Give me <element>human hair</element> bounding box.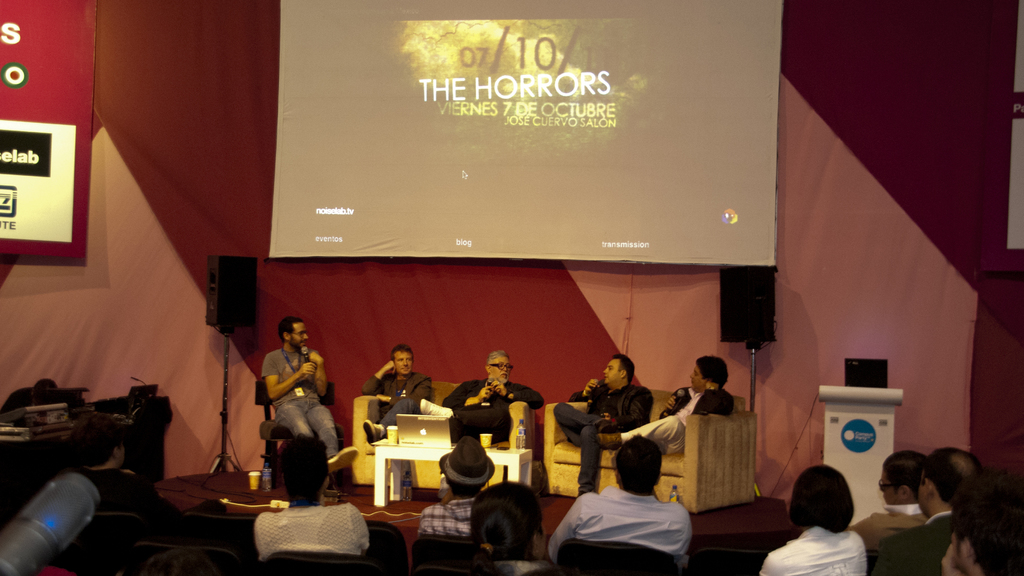
[left=920, top=443, right=980, bottom=494].
